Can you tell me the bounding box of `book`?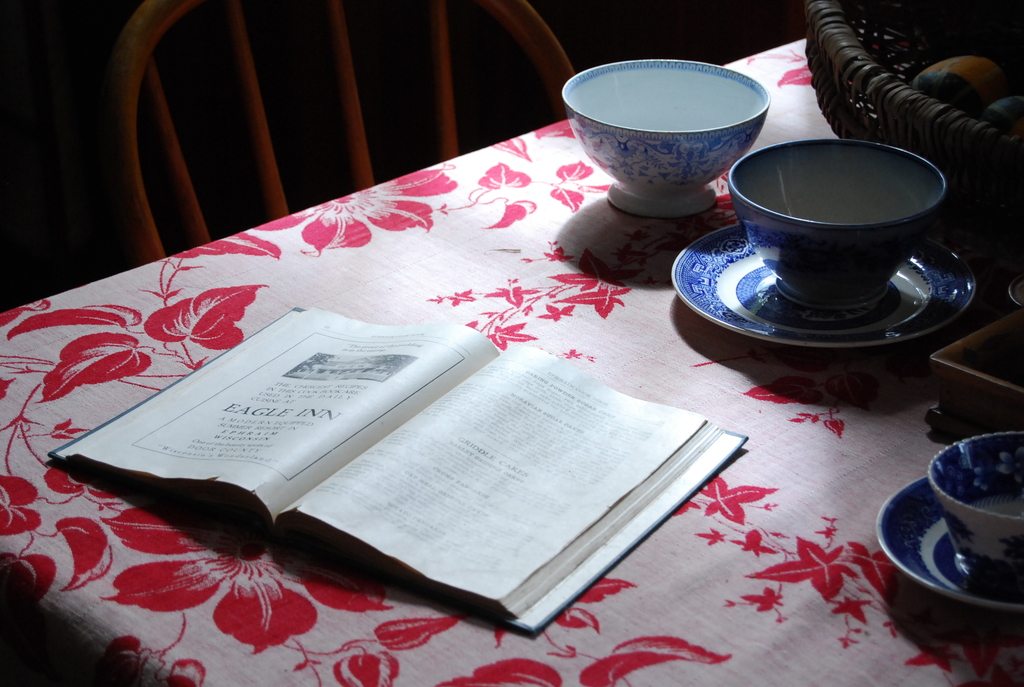
<bbox>42, 301, 751, 642</bbox>.
